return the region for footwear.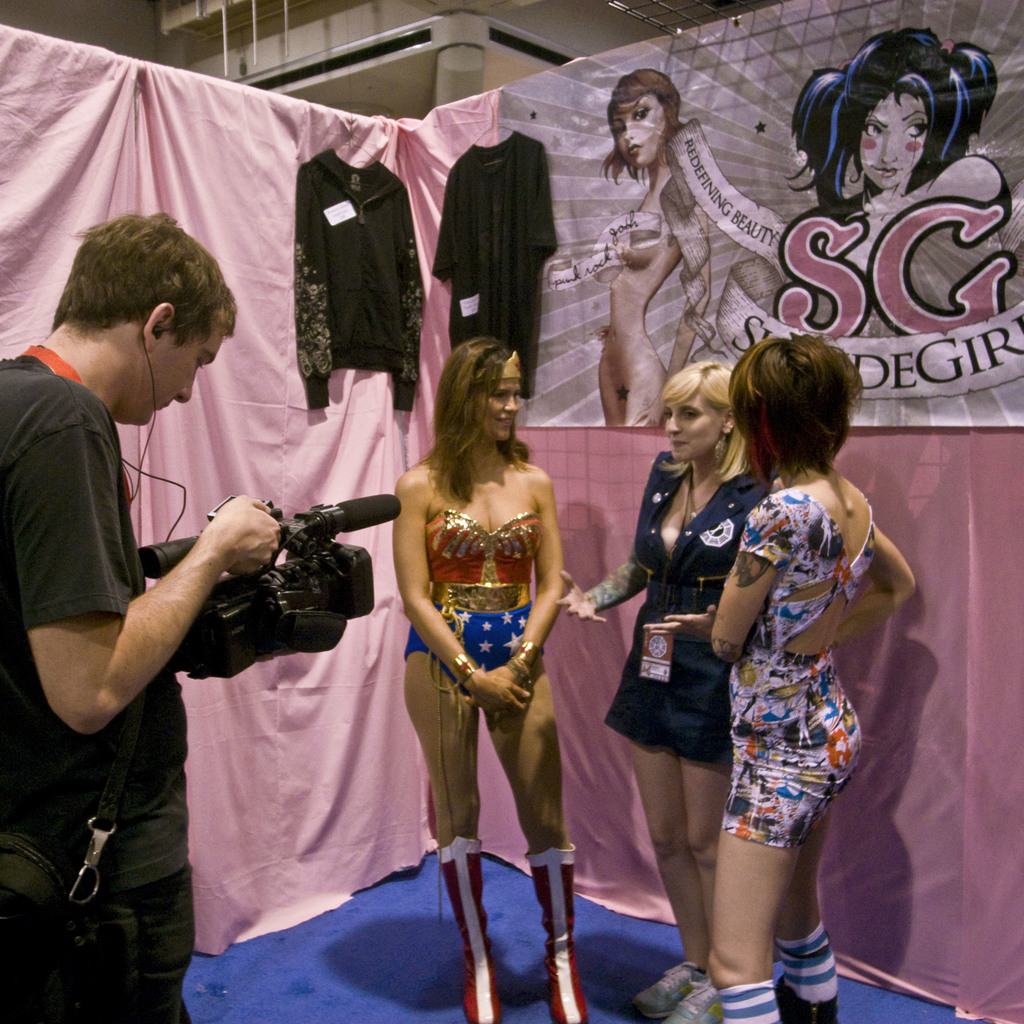
525:845:590:1023.
